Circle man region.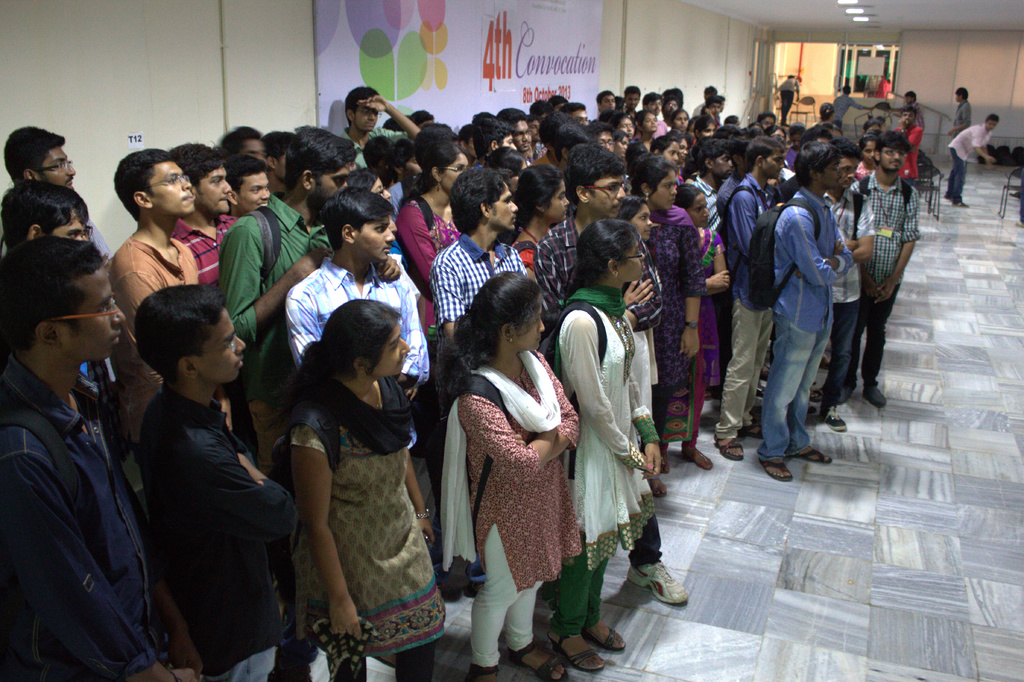
Region: 0 178 88 247.
